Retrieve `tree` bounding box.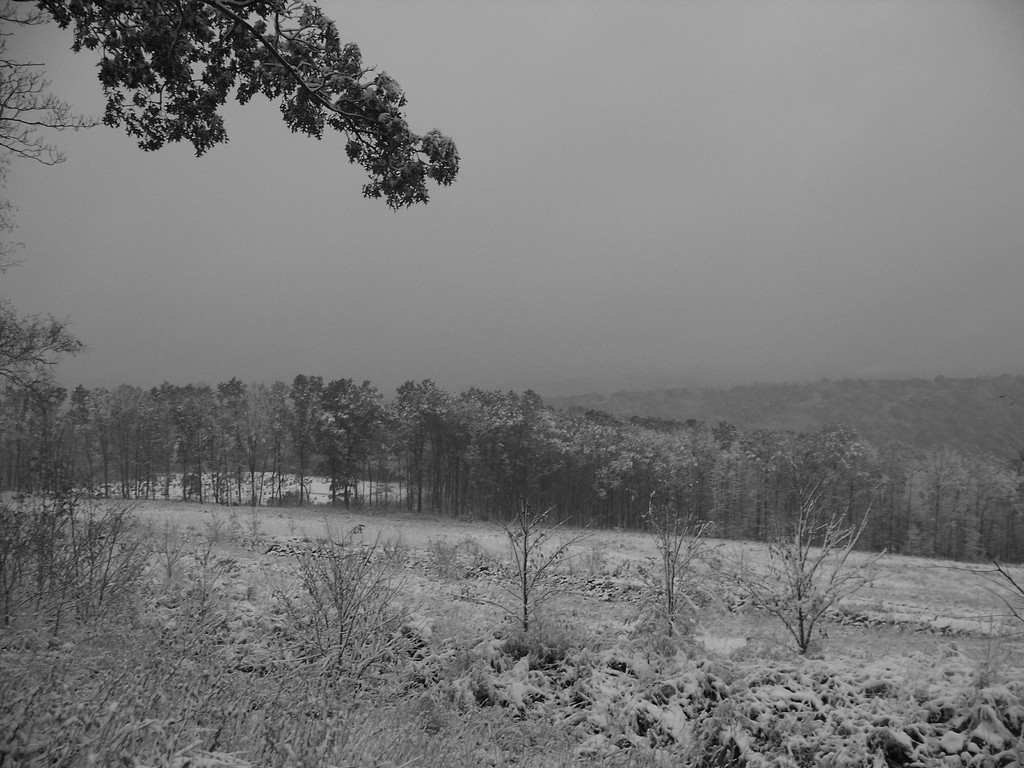
Bounding box: <bbox>13, 0, 465, 213</bbox>.
